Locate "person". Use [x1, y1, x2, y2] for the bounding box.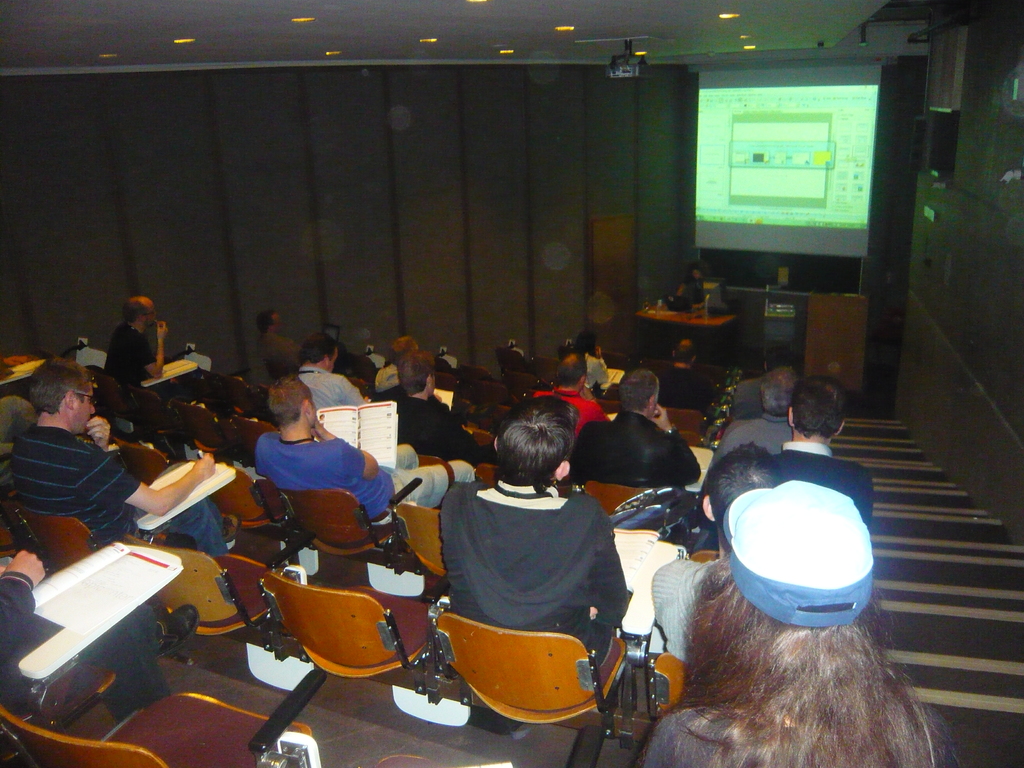
[523, 353, 609, 443].
